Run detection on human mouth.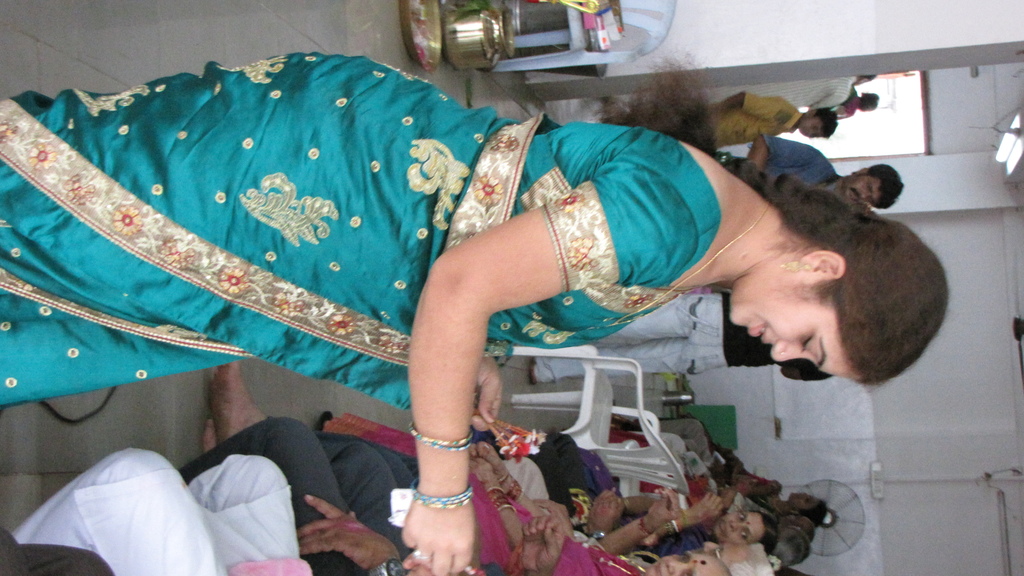
Result: {"left": 718, "top": 514, "right": 733, "bottom": 541}.
